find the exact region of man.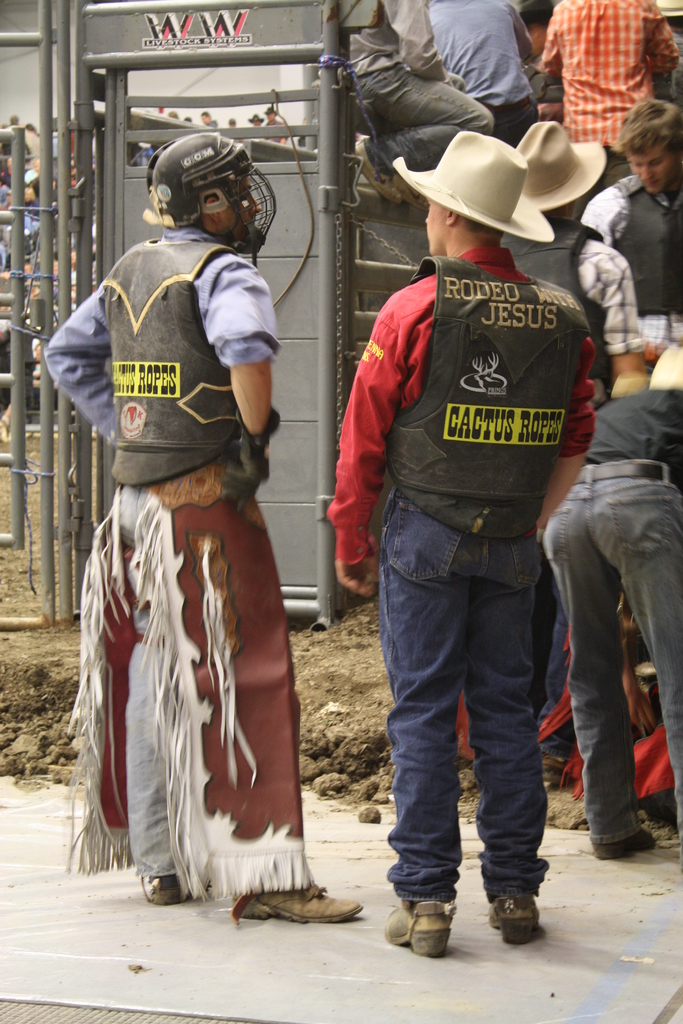
Exact region: [left=422, top=0, right=536, bottom=141].
